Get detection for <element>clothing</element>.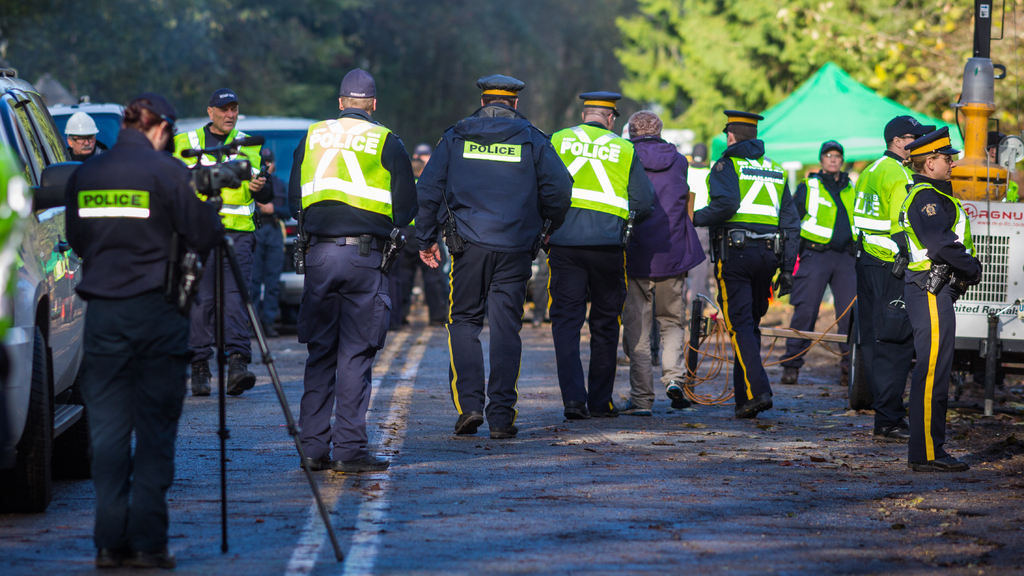
Detection: [left=546, top=120, right=654, bottom=405].
